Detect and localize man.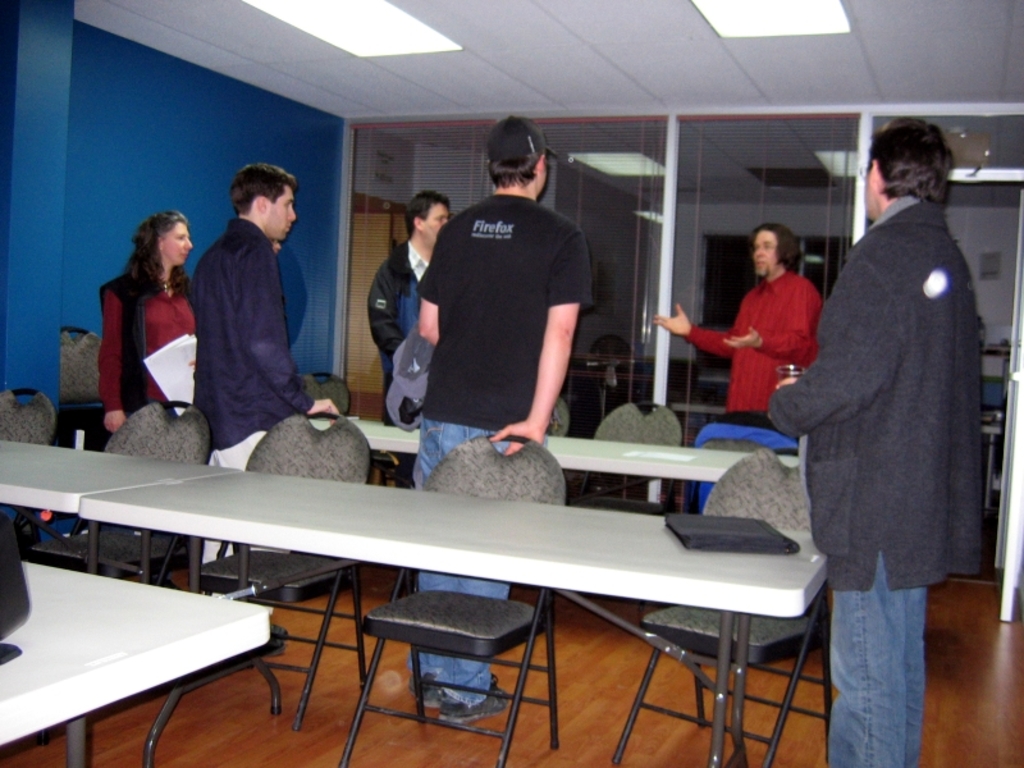
Localized at box(756, 113, 982, 767).
